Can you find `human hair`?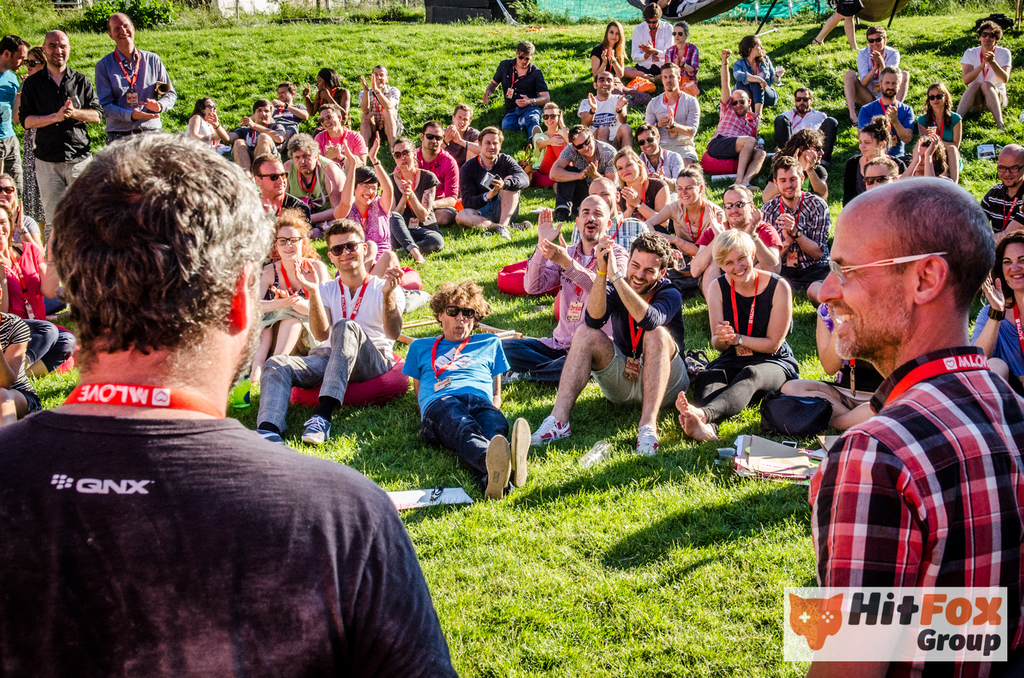
Yes, bounding box: (276, 82, 296, 97).
